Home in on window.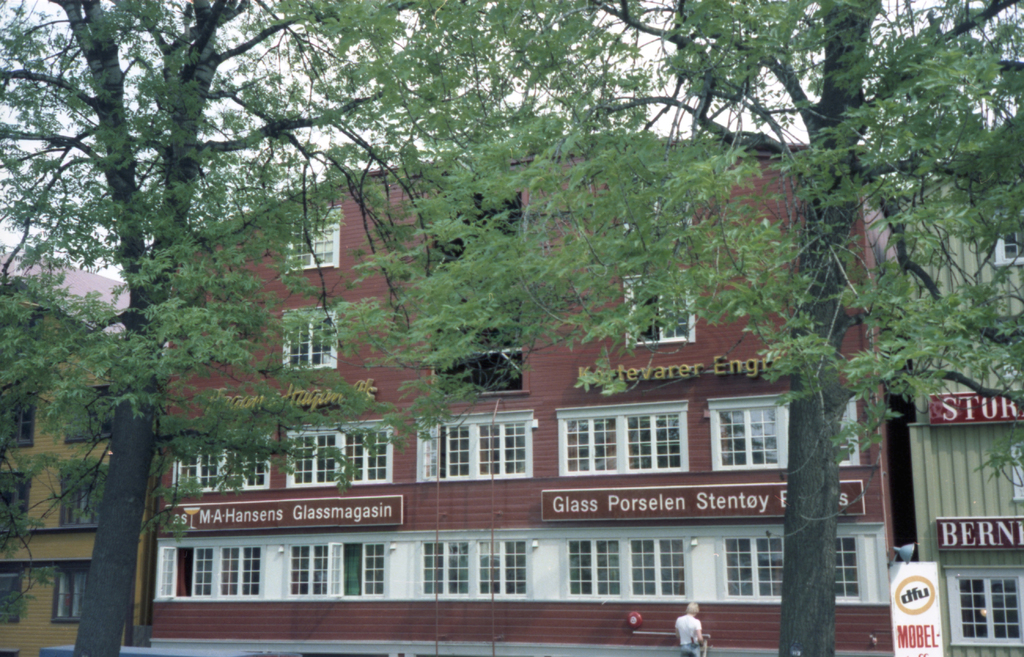
Homed in at <region>567, 536, 691, 596</region>.
